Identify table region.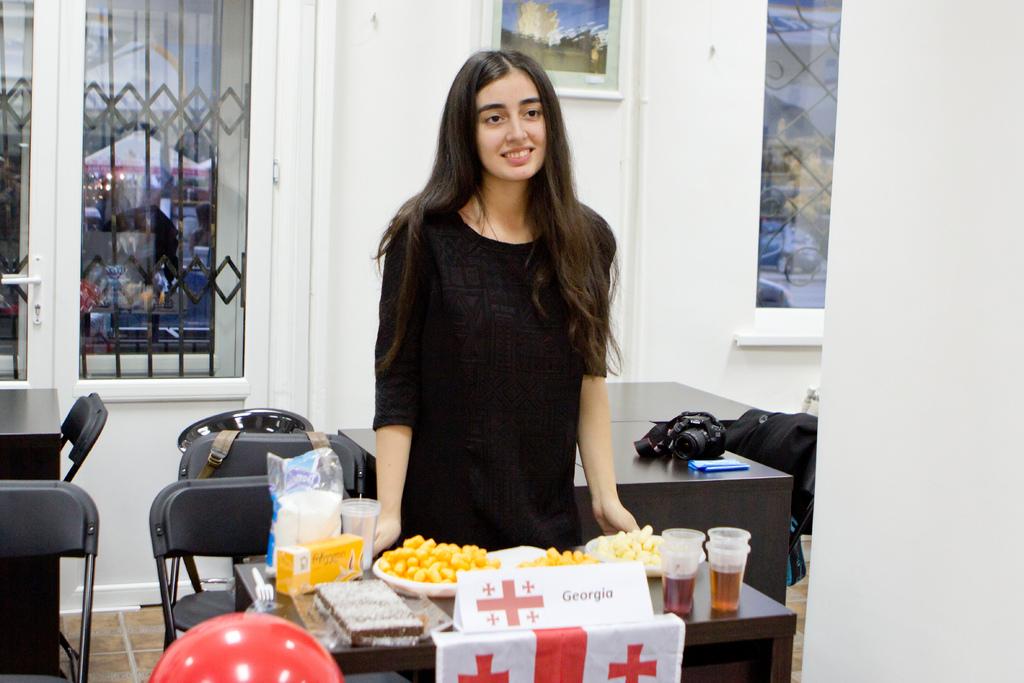
Region: (left=339, top=420, right=788, bottom=611).
